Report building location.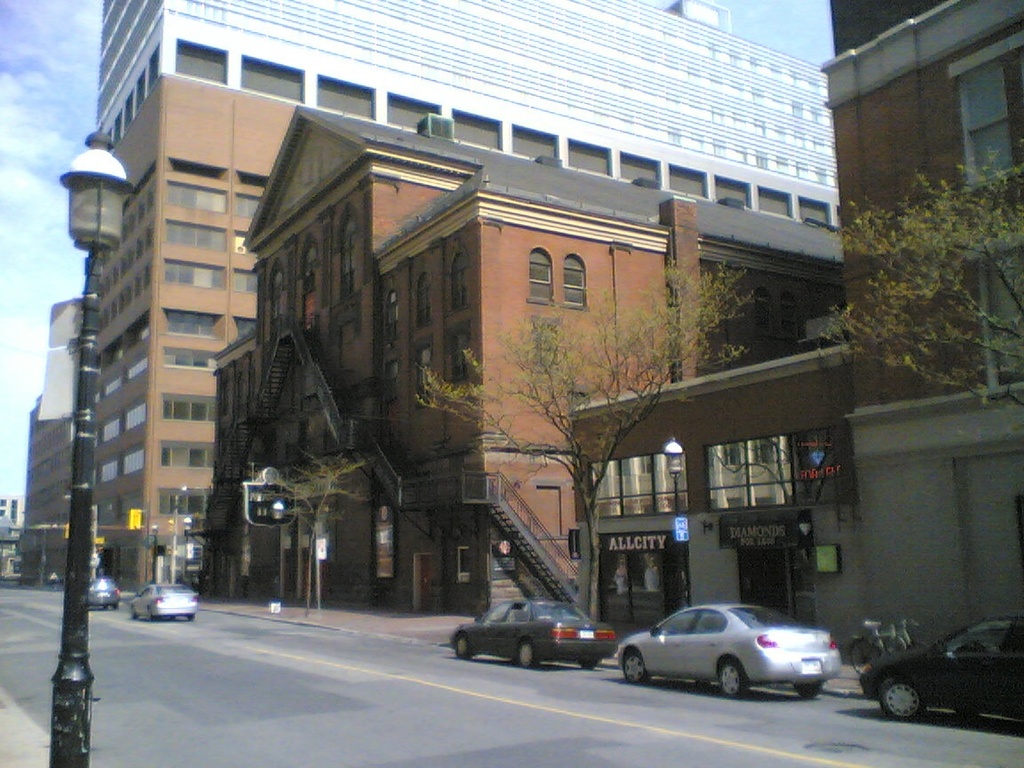
Report: <box>22,392,73,589</box>.
